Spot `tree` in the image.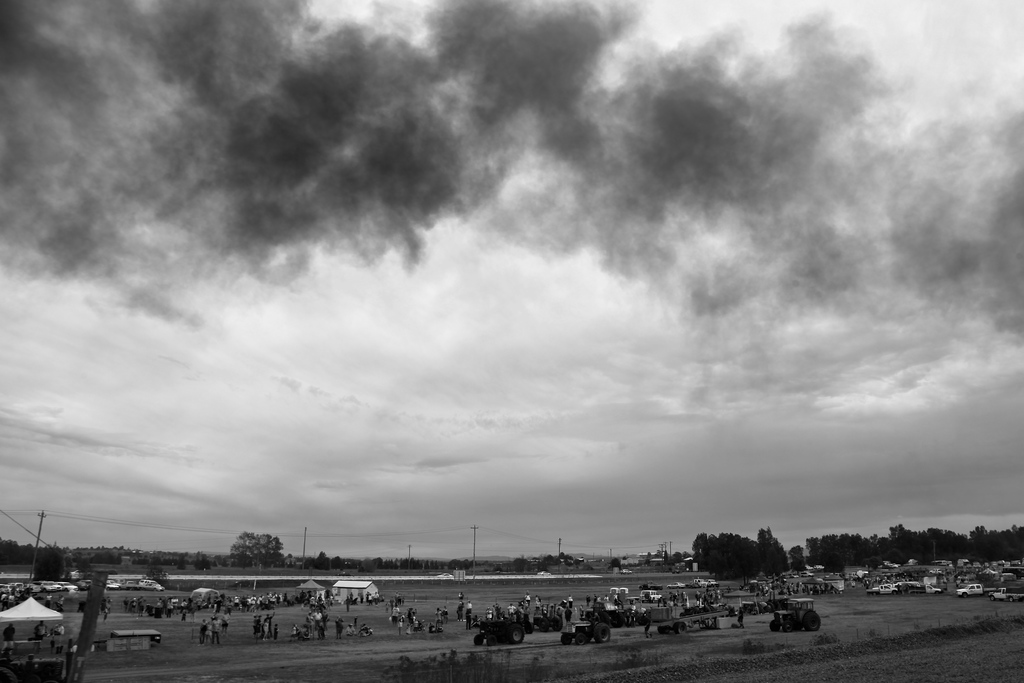
`tree` found at (35,547,64,580).
